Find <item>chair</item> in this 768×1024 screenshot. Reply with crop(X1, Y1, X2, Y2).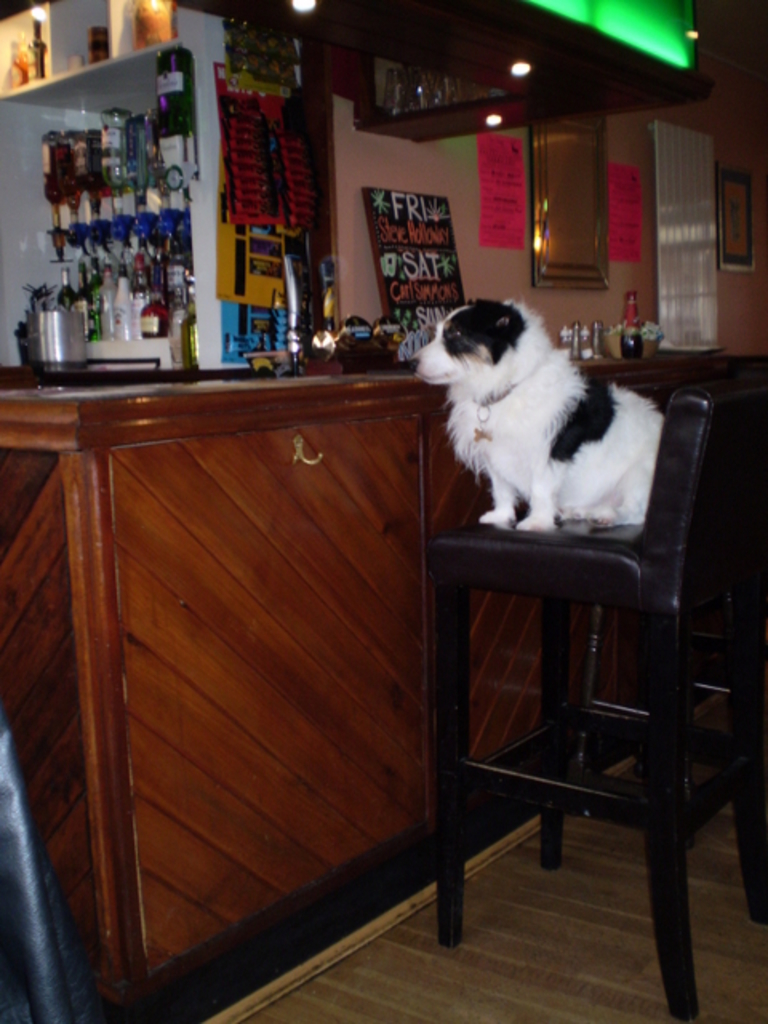
crop(422, 334, 747, 963).
